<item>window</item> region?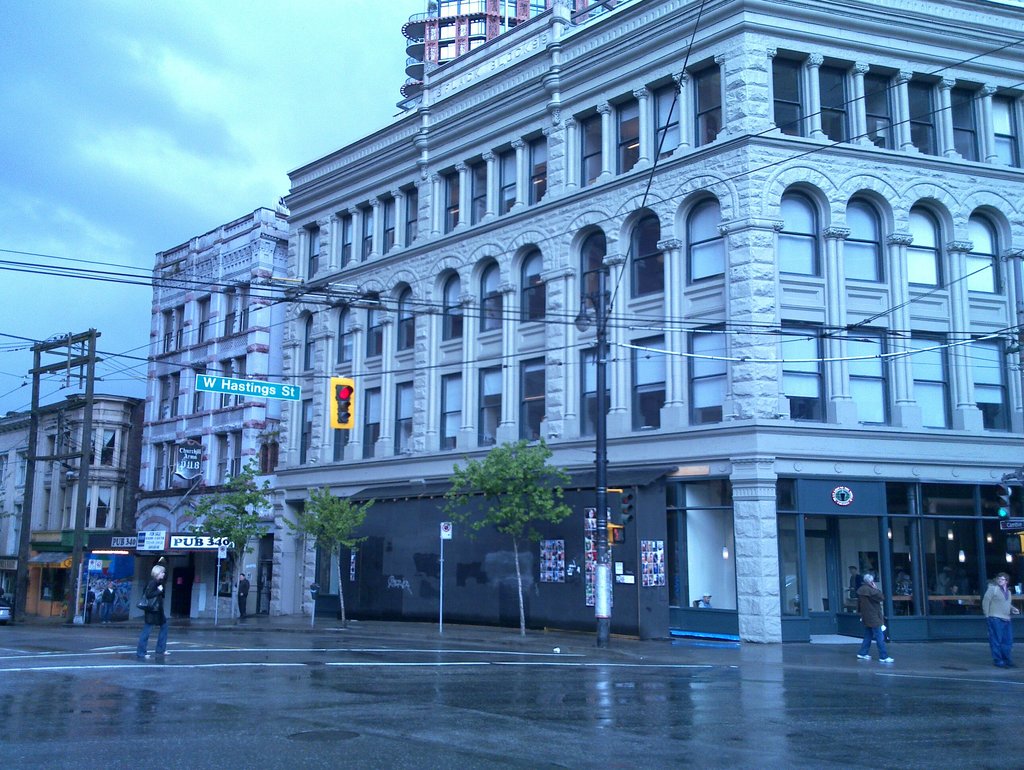
(left=973, top=339, right=1011, bottom=436)
